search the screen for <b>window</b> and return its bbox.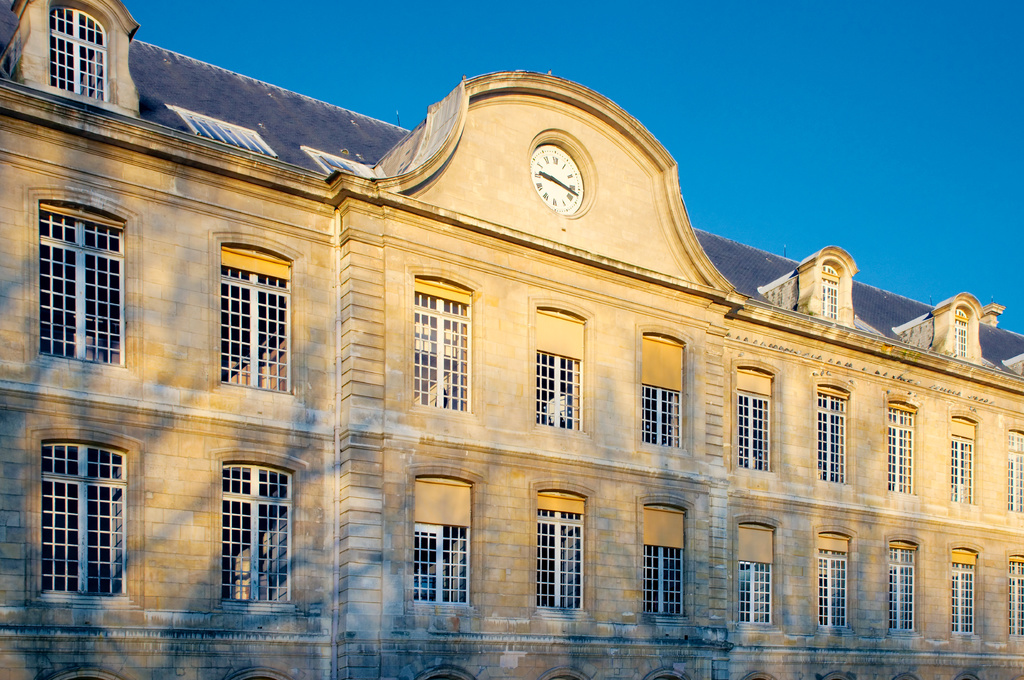
Found: 879,528,919,638.
